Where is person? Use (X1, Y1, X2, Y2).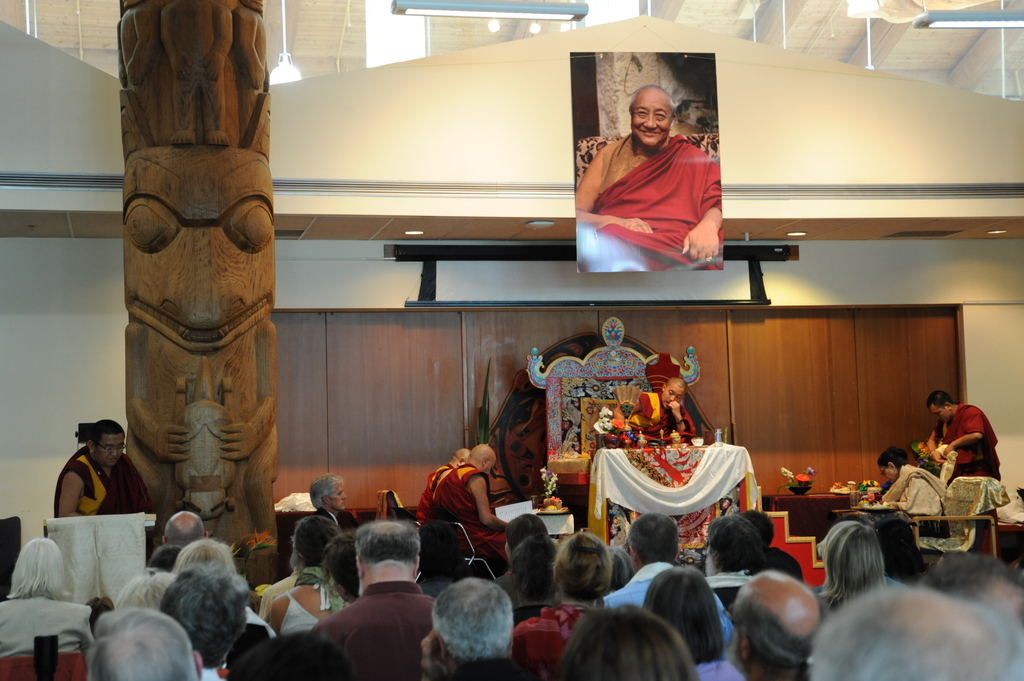
(640, 563, 742, 680).
